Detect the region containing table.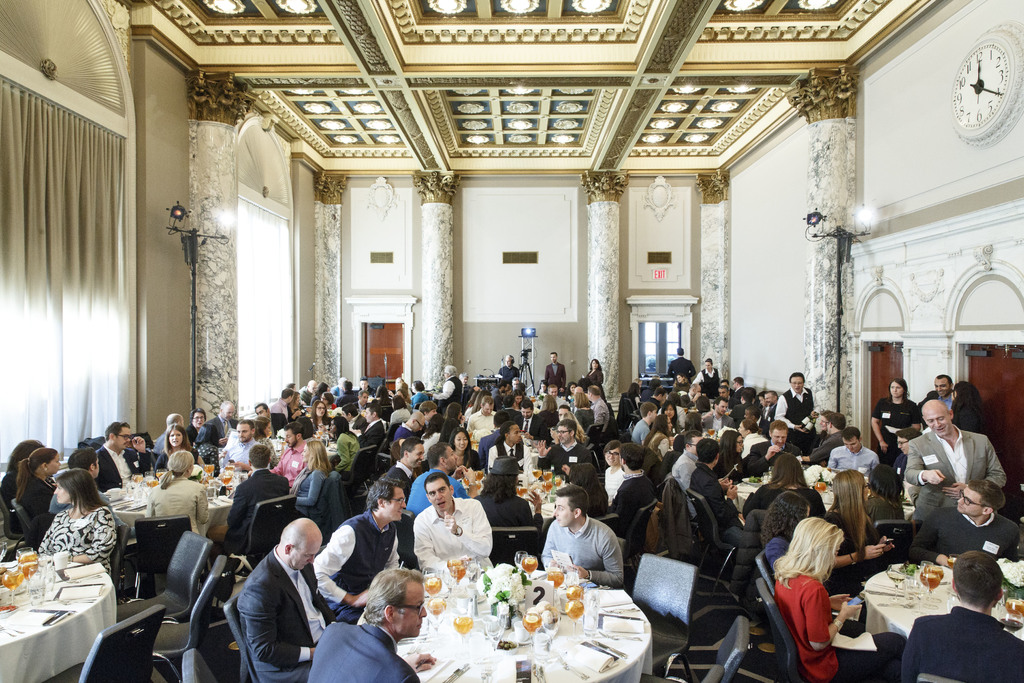
(left=511, top=470, right=563, bottom=518).
